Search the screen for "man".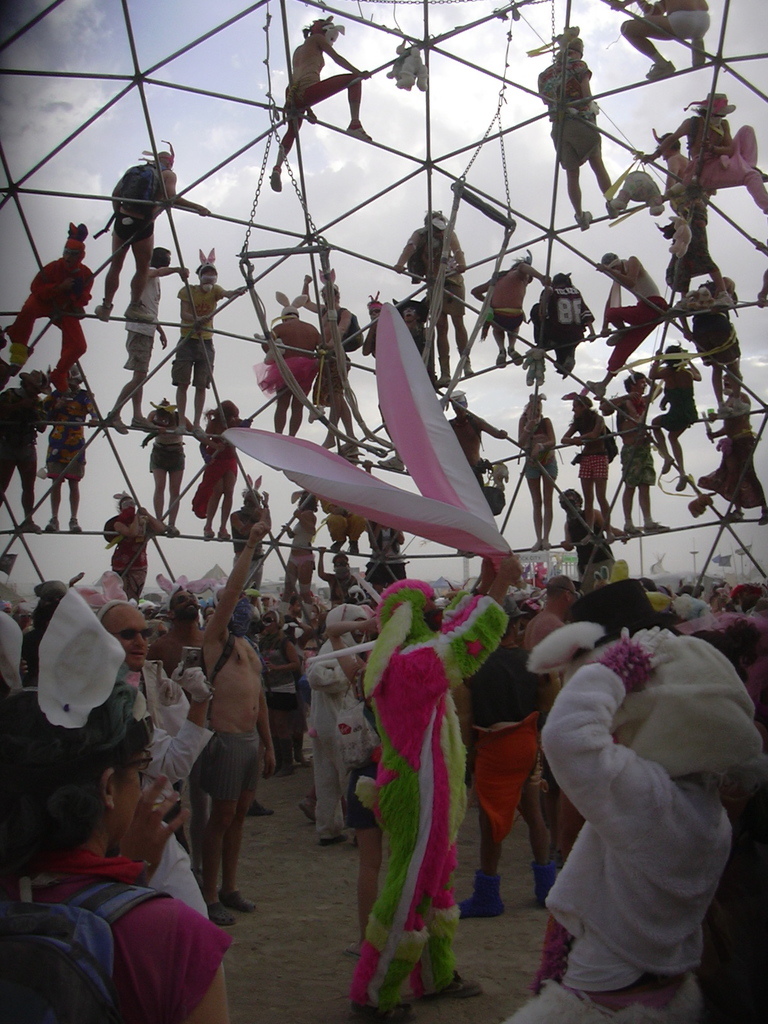
Found at <region>649, 127, 733, 316</region>.
